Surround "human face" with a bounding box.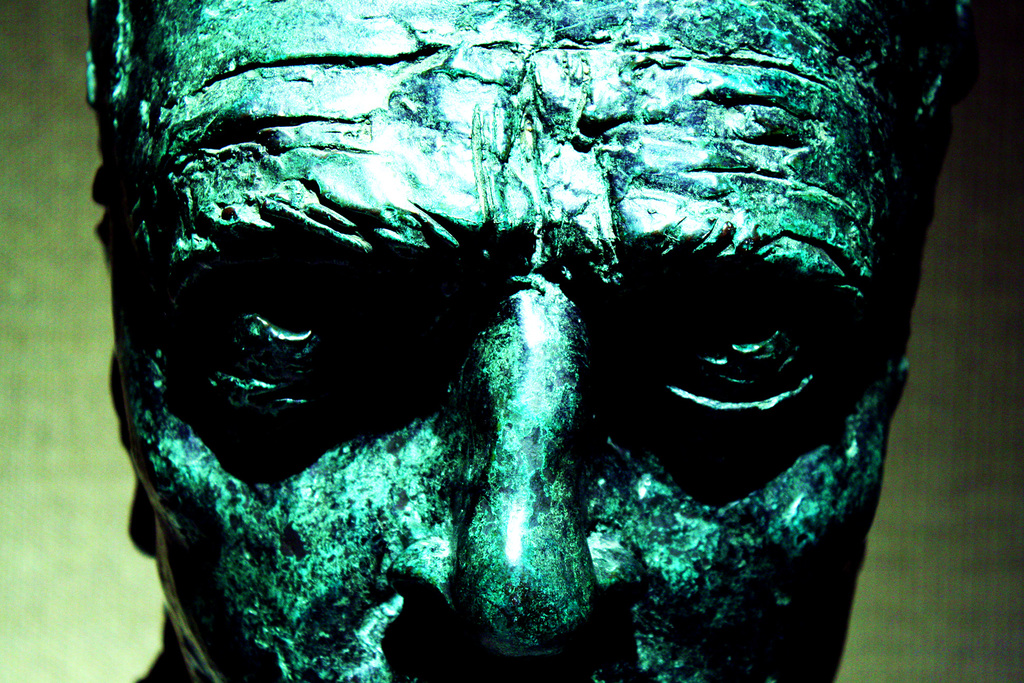
[86,0,963,682].
